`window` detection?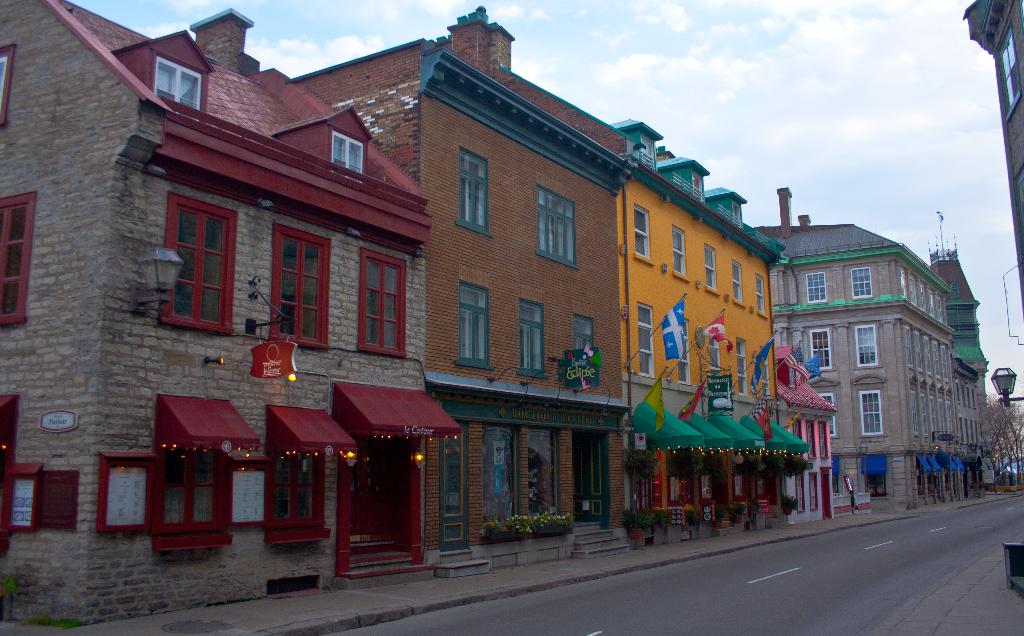
box(806, 325, 837, 371)
